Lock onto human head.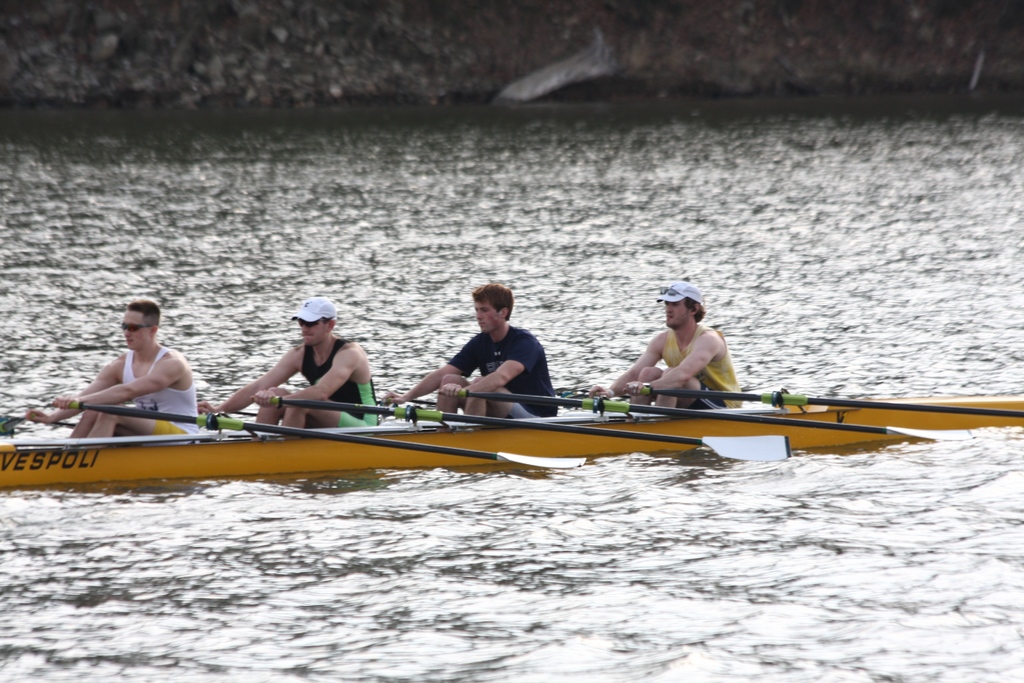
Locked: <bbox>655, 281, 706, 329</bbox>.
